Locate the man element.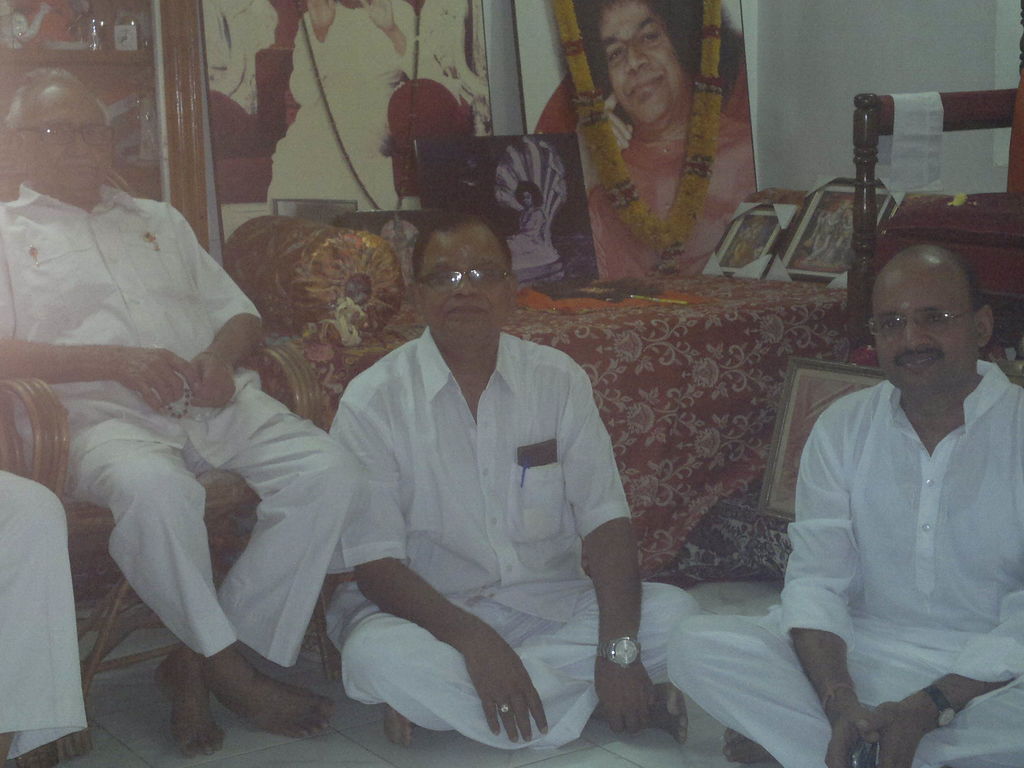
Element bbox: (272,0,454,198).
